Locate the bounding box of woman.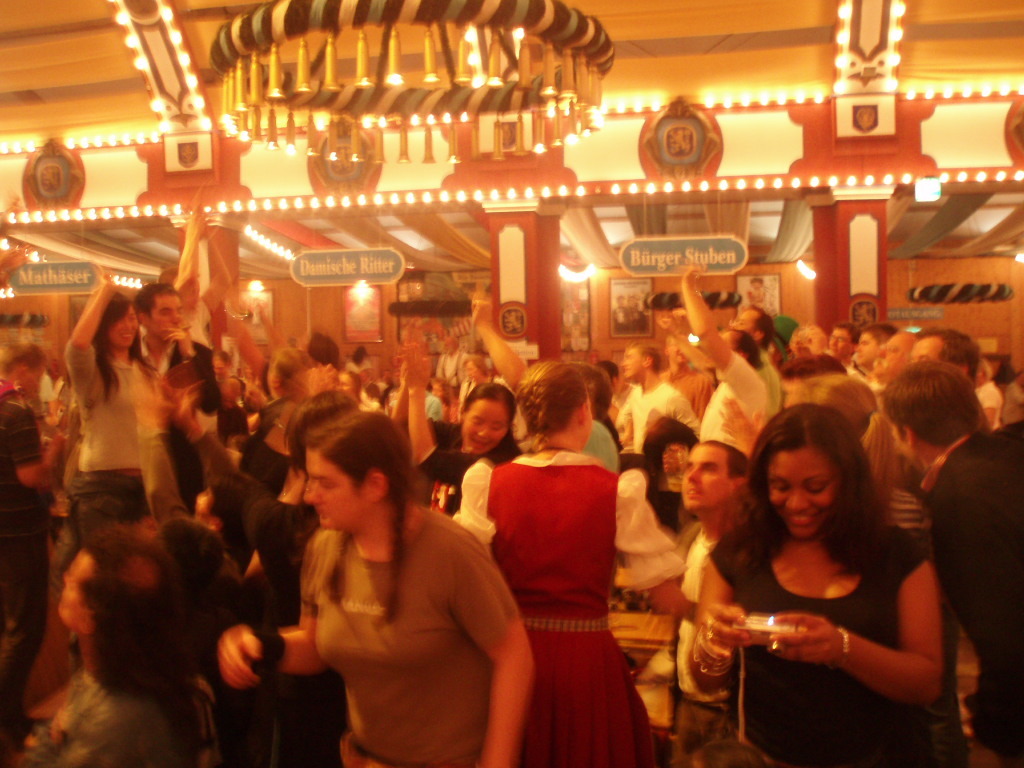
Bounding box: select_region(681, 401, 949, 767).
